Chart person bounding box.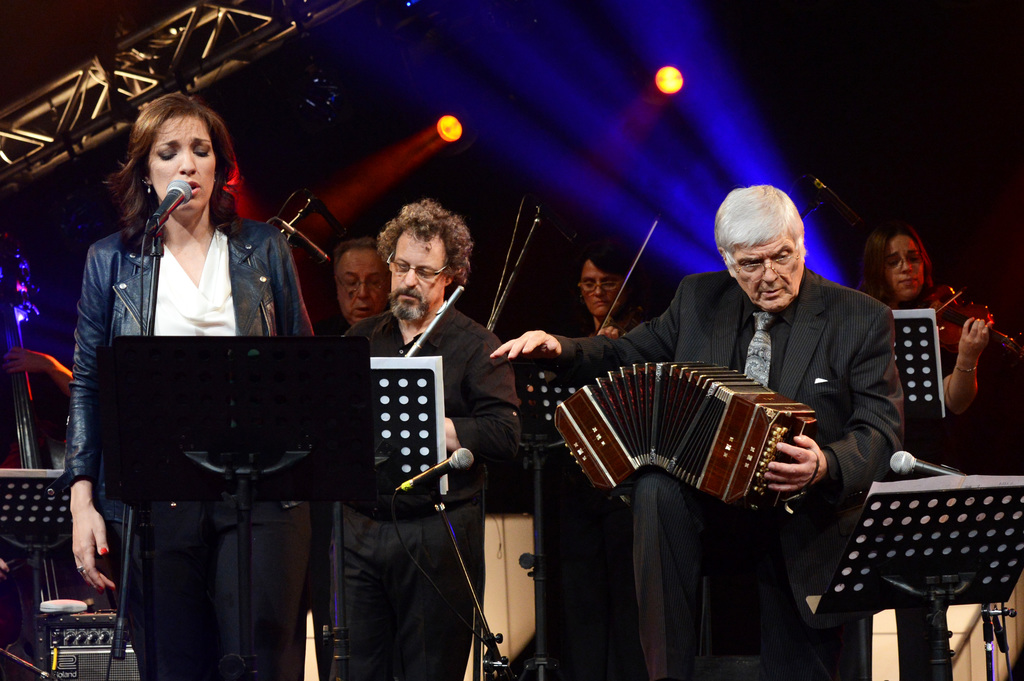
Charted: <bbox>487, 179, 900, 680</bbox>.
